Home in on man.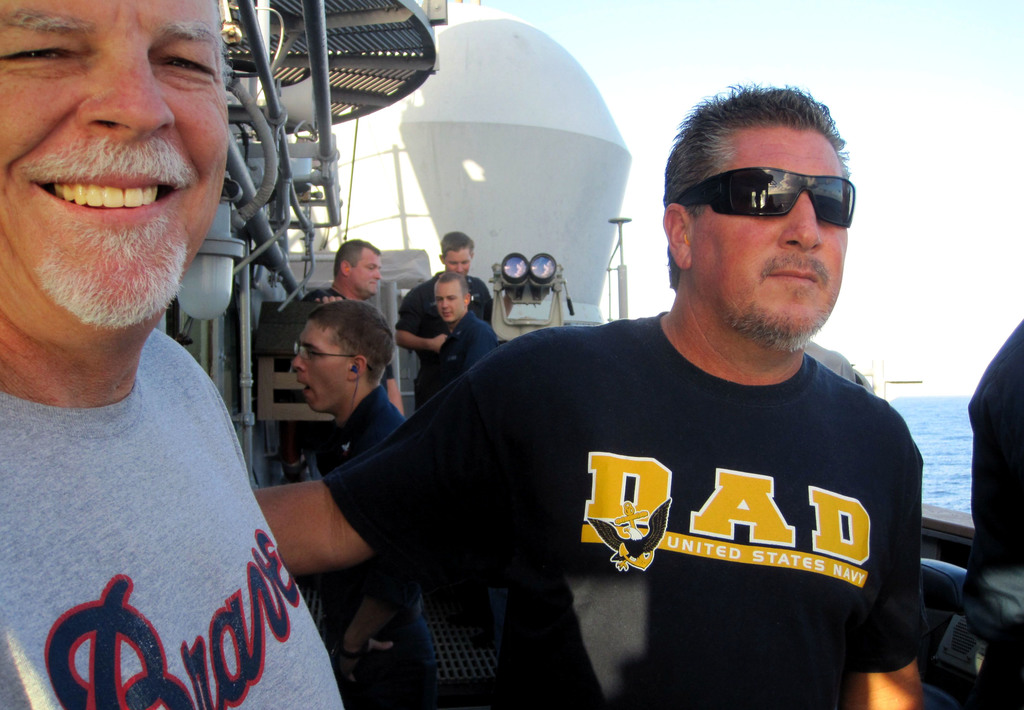
Homed in at bbox(0, 0, 314, 709).
